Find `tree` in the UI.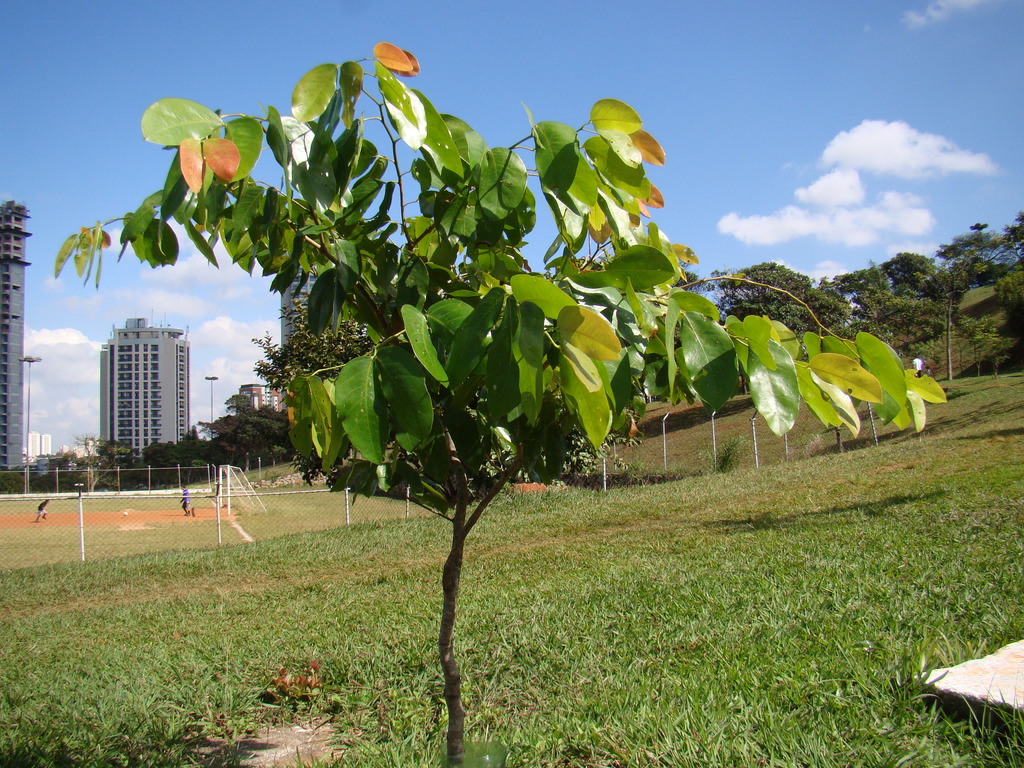
UI element at (left=834, top=246, right=955, bottom=357).
